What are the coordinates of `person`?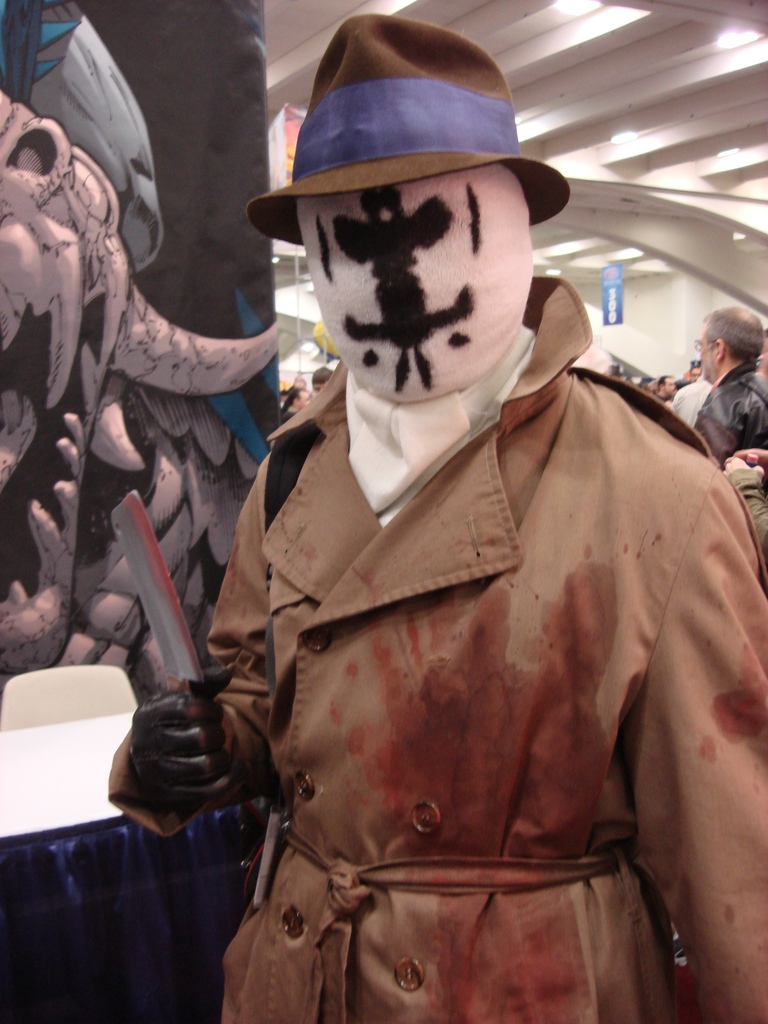
(left=124, top=80, right=708, bottom=993).
